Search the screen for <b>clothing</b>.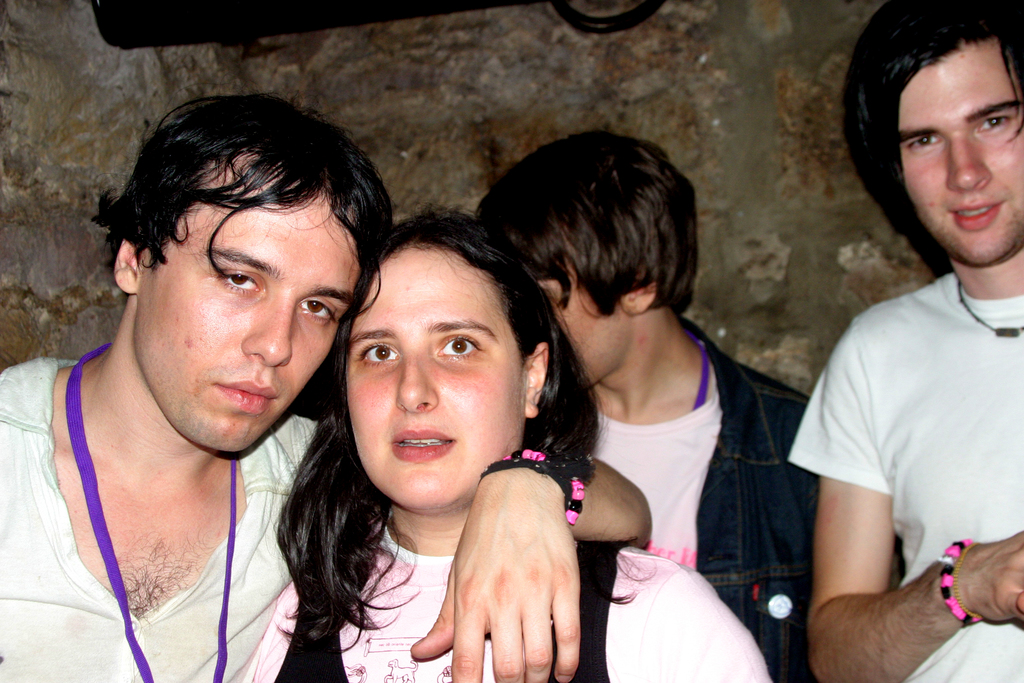
Found at bbox(247, 513, 777, 682).
